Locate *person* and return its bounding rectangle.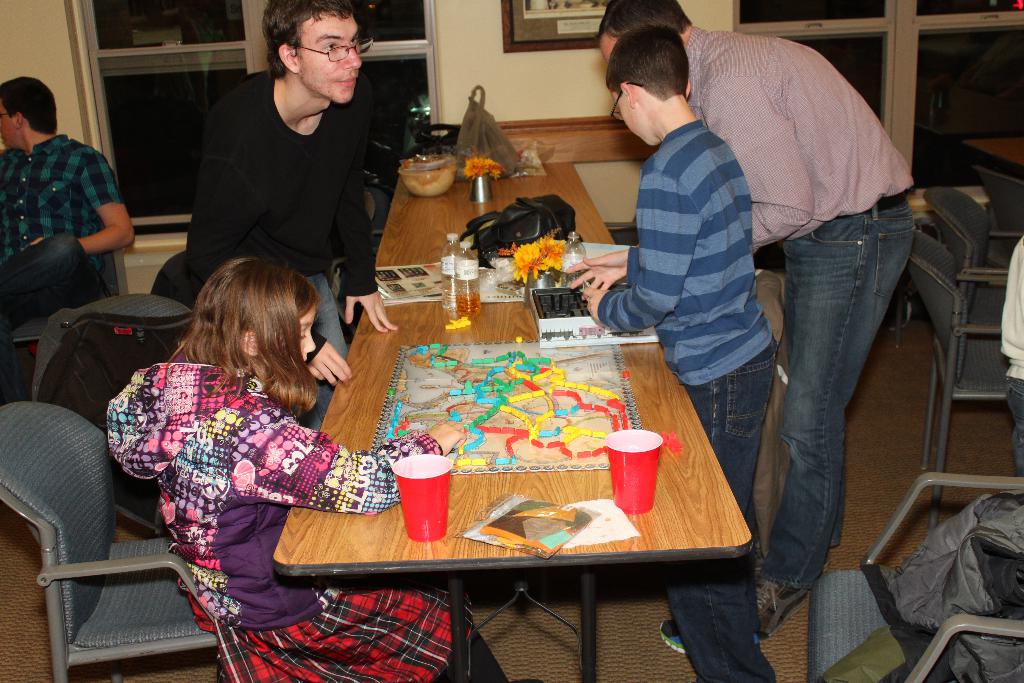
x1=179 y1=0 x2=399 y2=436.
